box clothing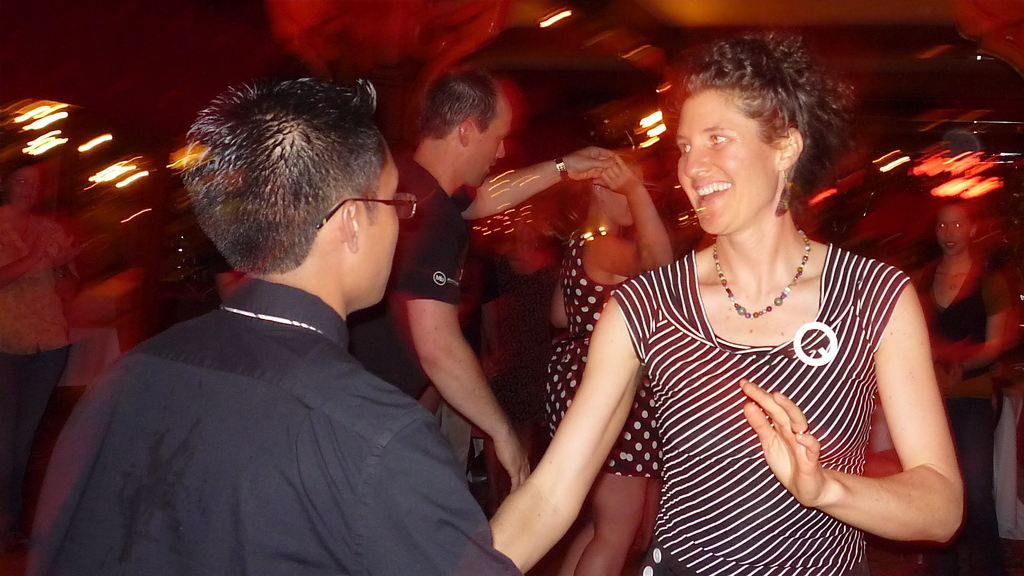
[x1=545, y1=226, x2=665, y2=477]
